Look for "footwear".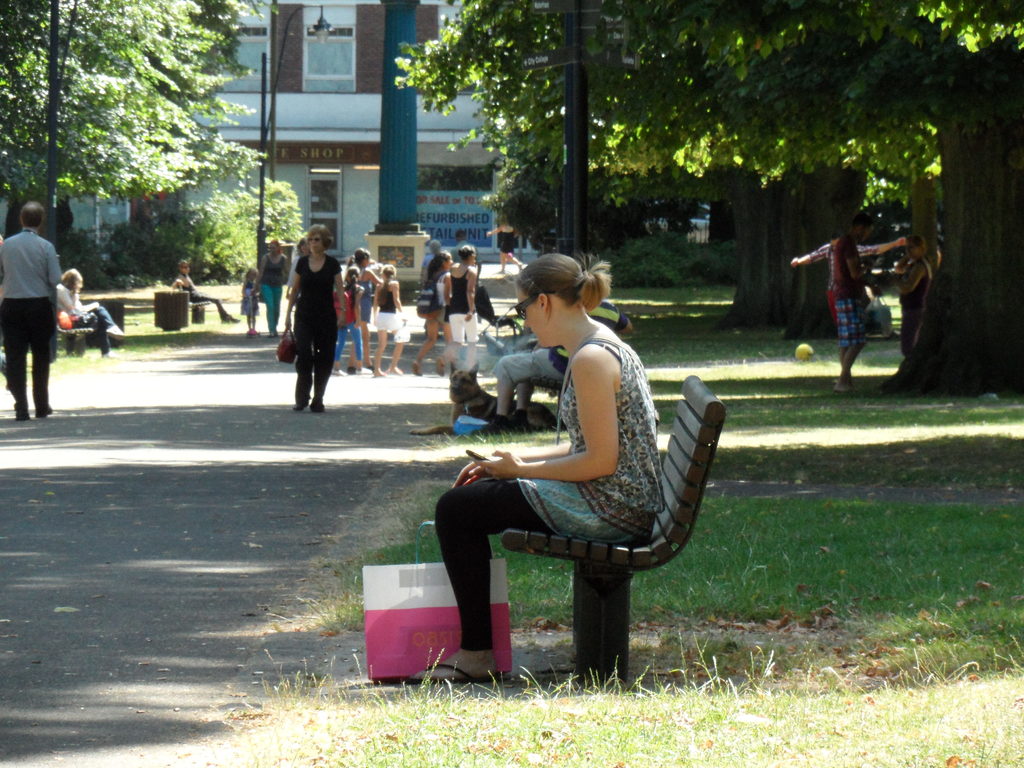
Found: [332,369,346,372].
